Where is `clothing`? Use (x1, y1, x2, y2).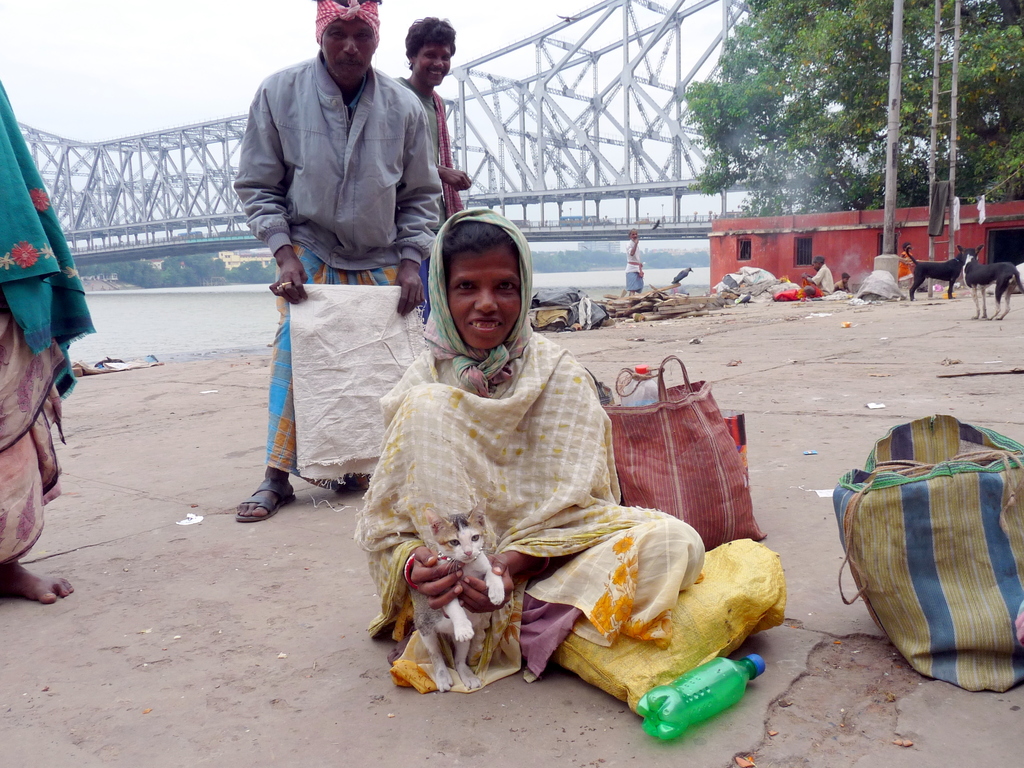
(395, 76, 447, 323).
